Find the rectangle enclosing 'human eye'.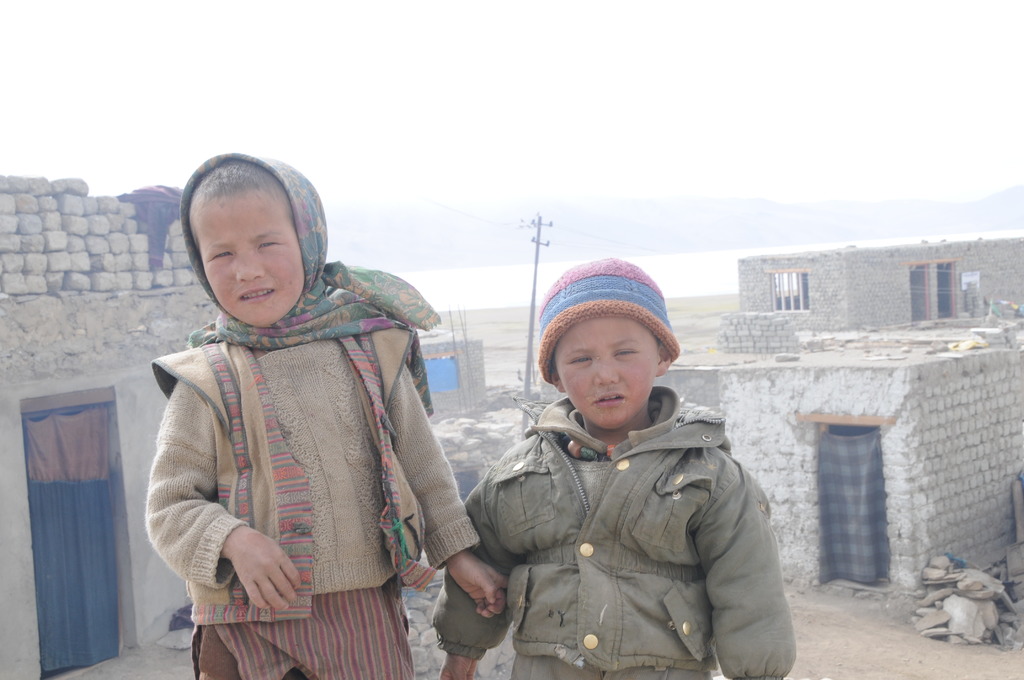
box=[563, 350, 590, 366].
